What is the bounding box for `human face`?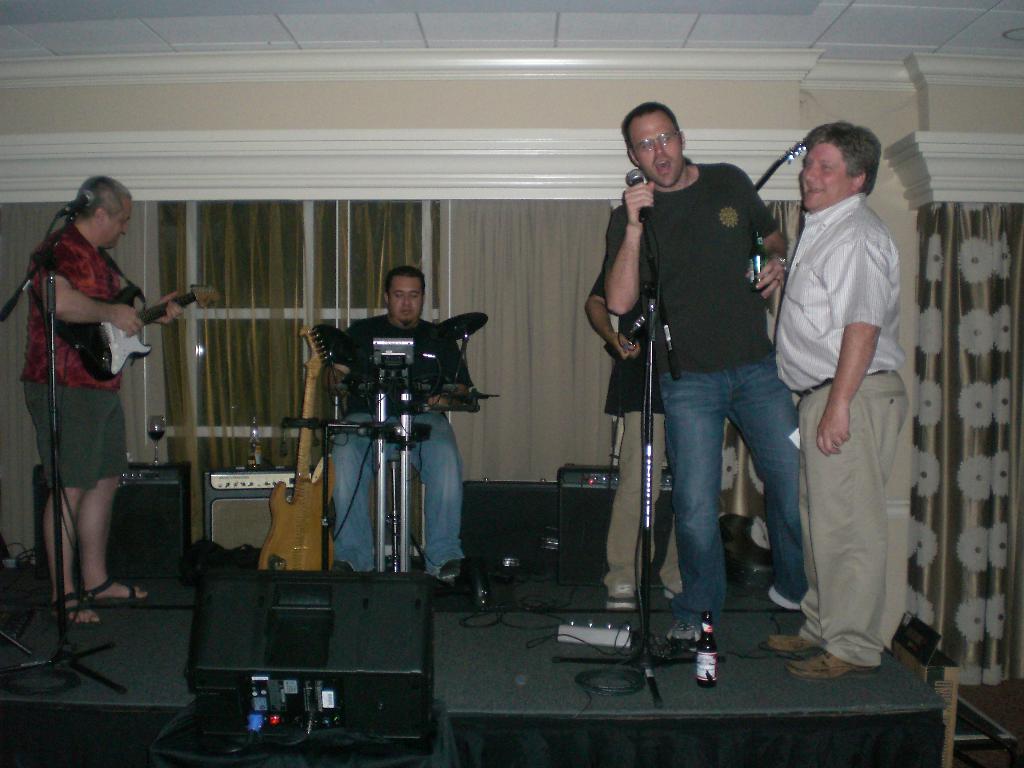
pyautogui.locateOnScreen(387, 280, 422, 323).
